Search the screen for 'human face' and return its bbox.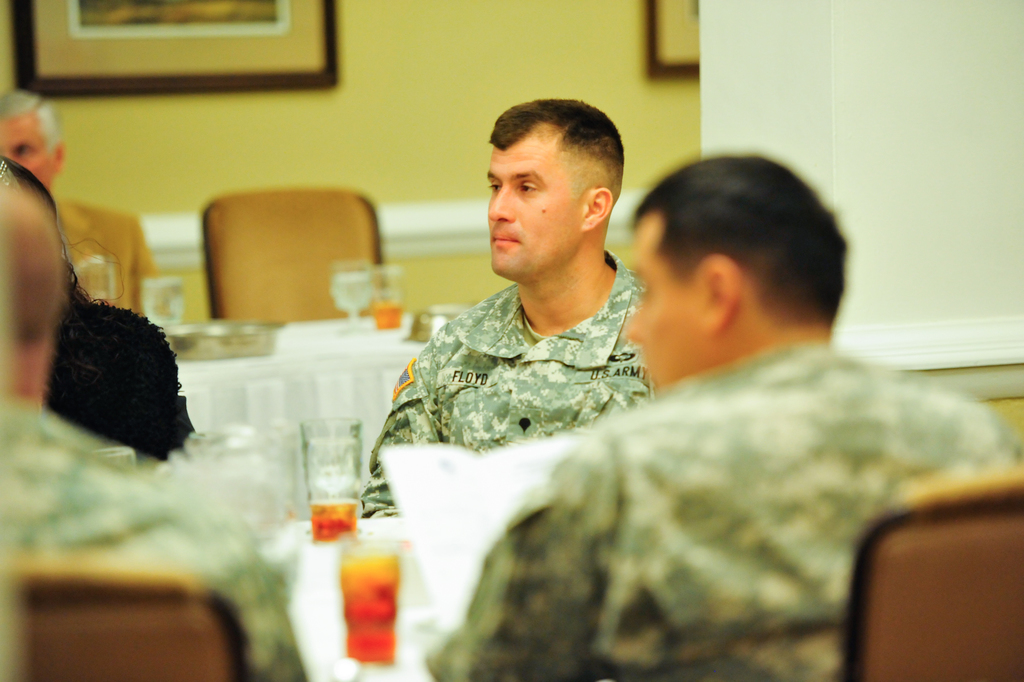
Found: x1=621 y1=221 x2=694 y2=403.
